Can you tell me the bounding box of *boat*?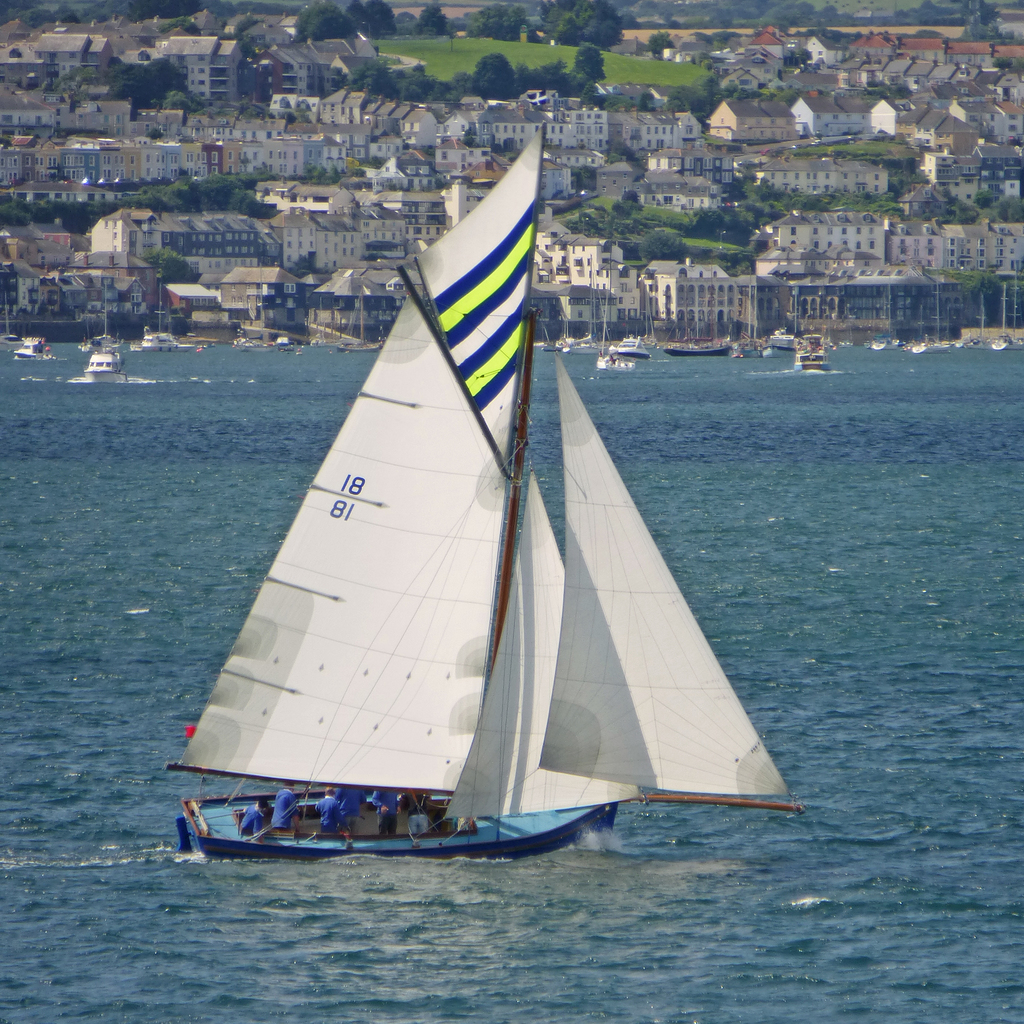
bbox(958, 278, 988, 349).
